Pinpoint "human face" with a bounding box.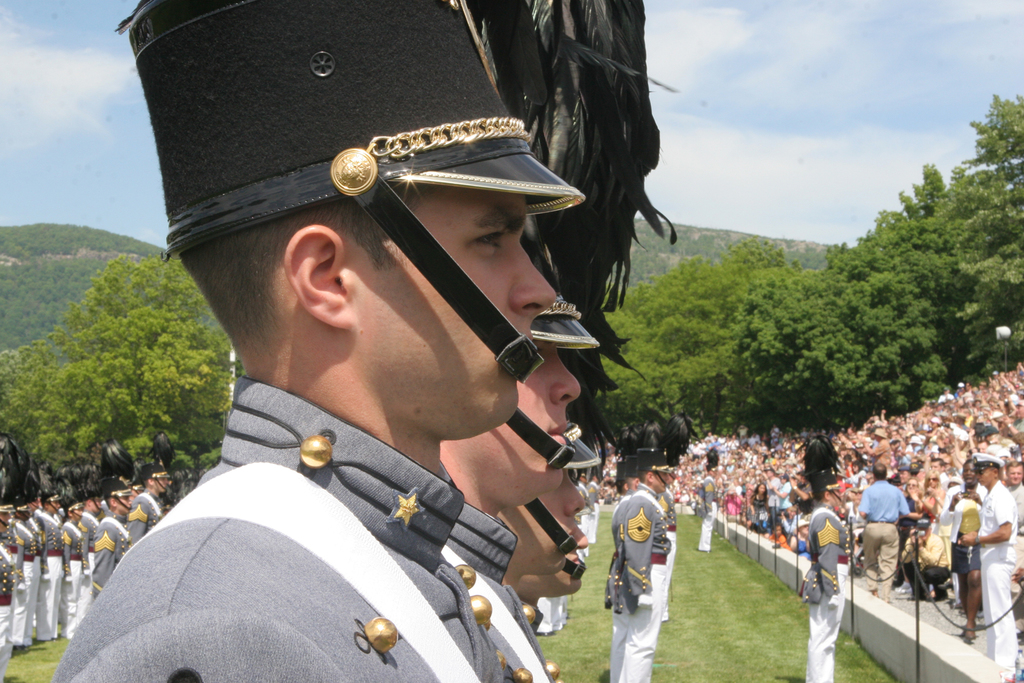
Rect(931, 461, 942, 472).
